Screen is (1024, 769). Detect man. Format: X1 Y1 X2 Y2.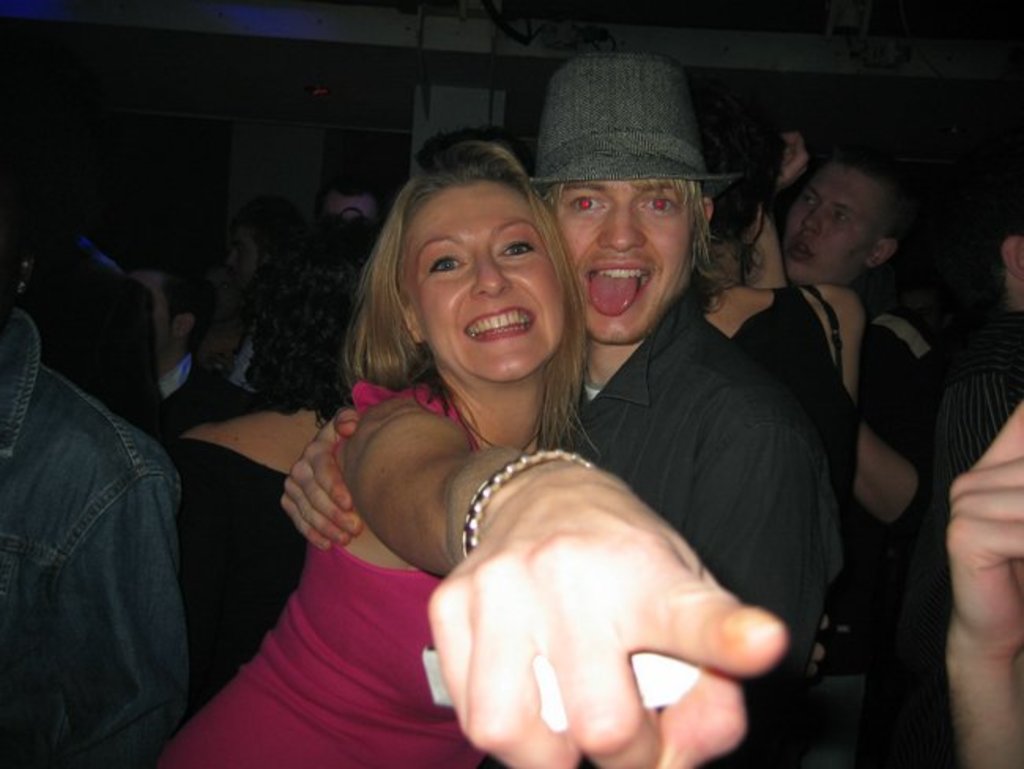
0 280 230 766.
